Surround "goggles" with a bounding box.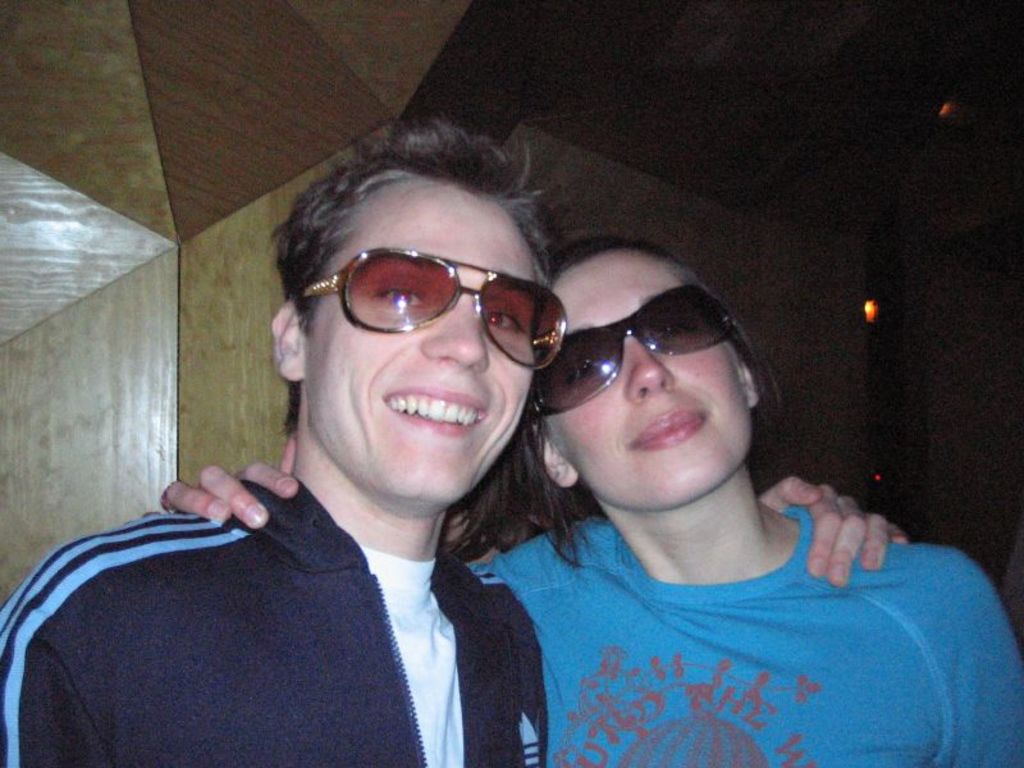
box(301, 274, 570, 383).
